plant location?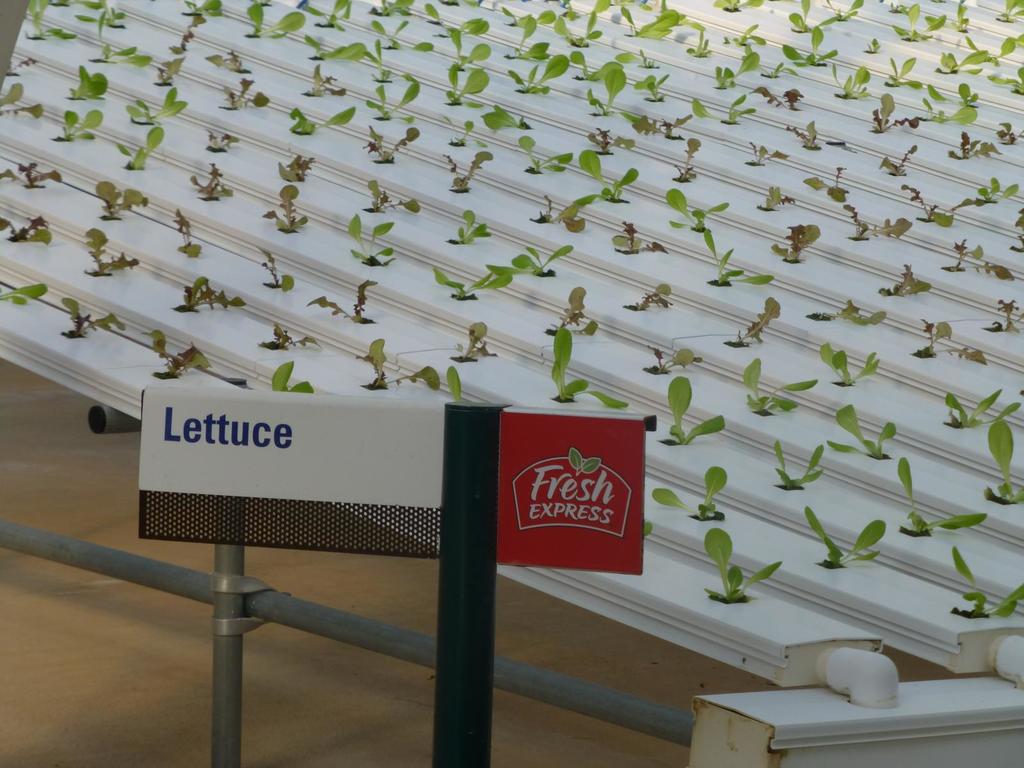
(left=258, top=248, right=295, bottom=295)
